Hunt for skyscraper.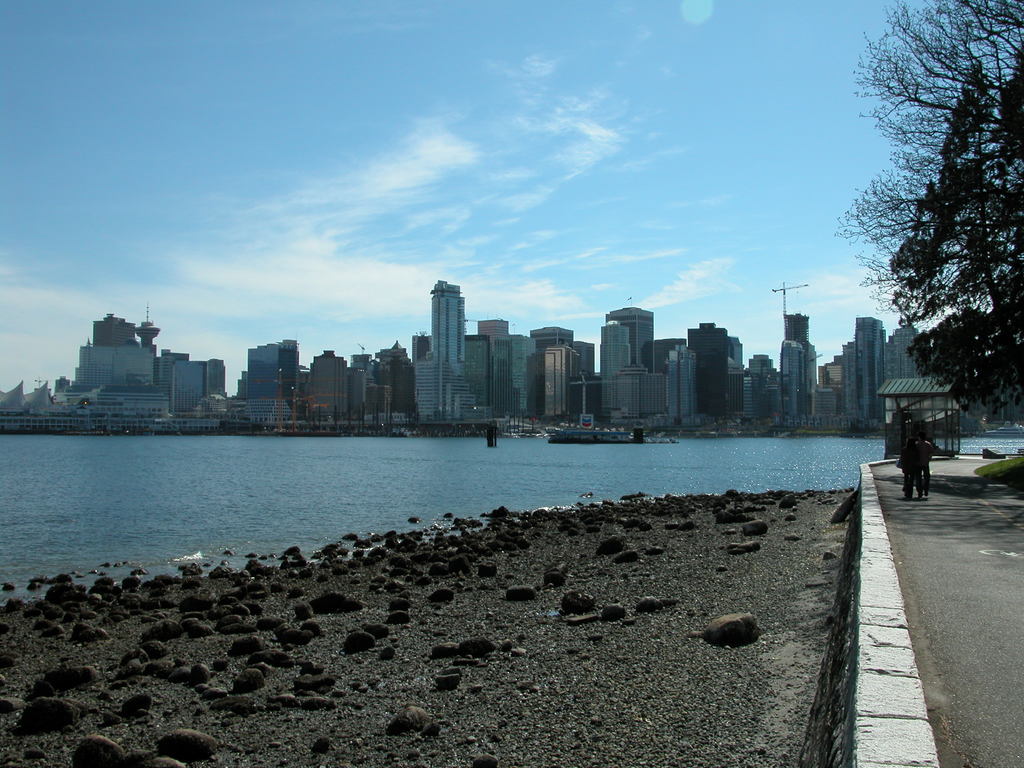
Hunted down at 520, 324, 584, 374.
